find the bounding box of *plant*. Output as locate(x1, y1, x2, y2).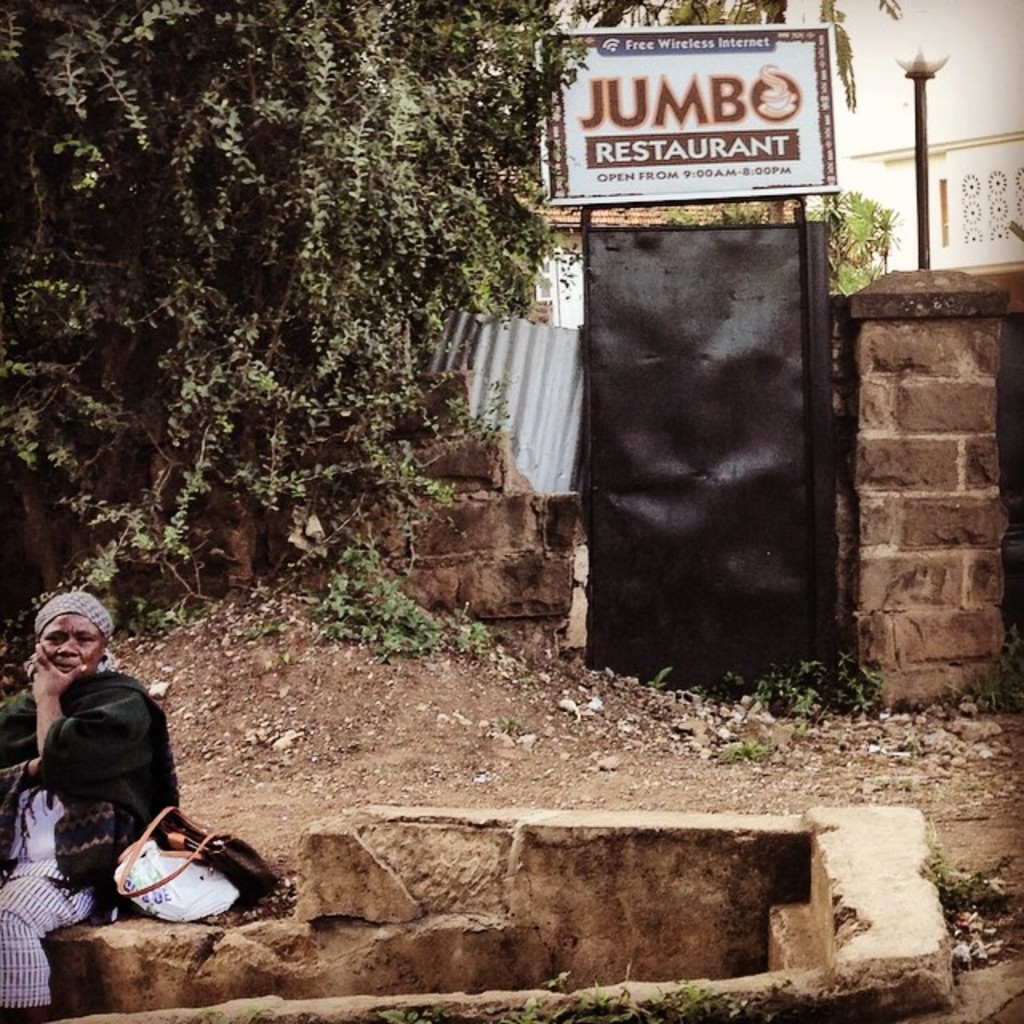
locate(710, 731, 773, 768).
